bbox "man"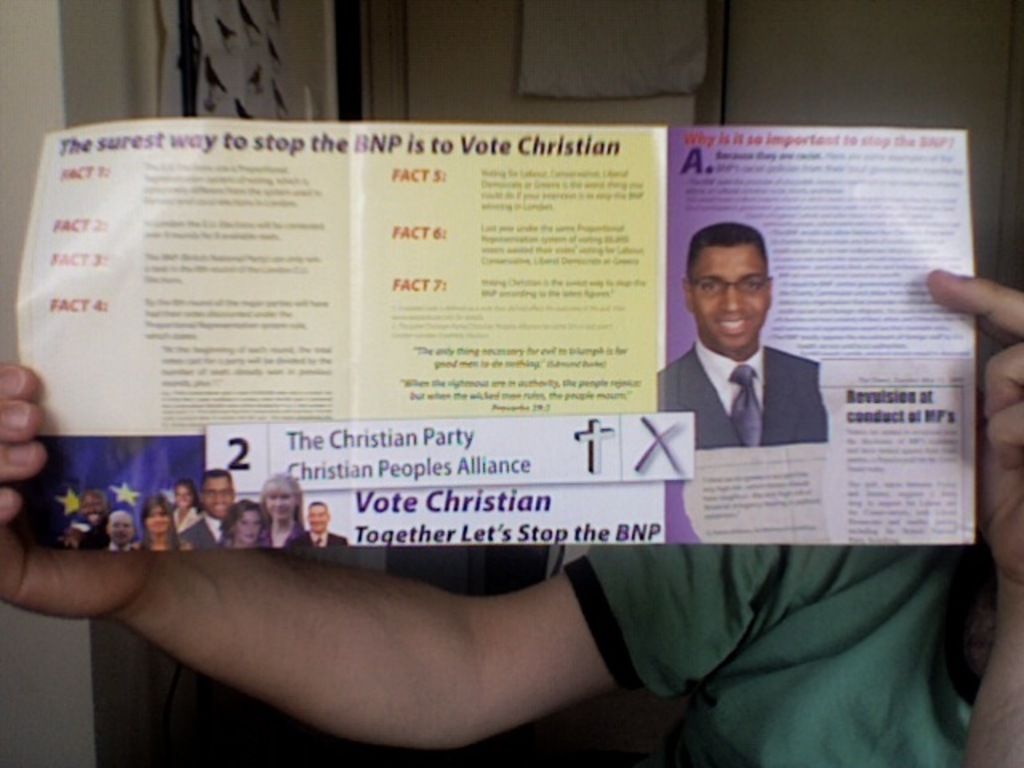
(left=291, top=504, right=350, bottom=550)
